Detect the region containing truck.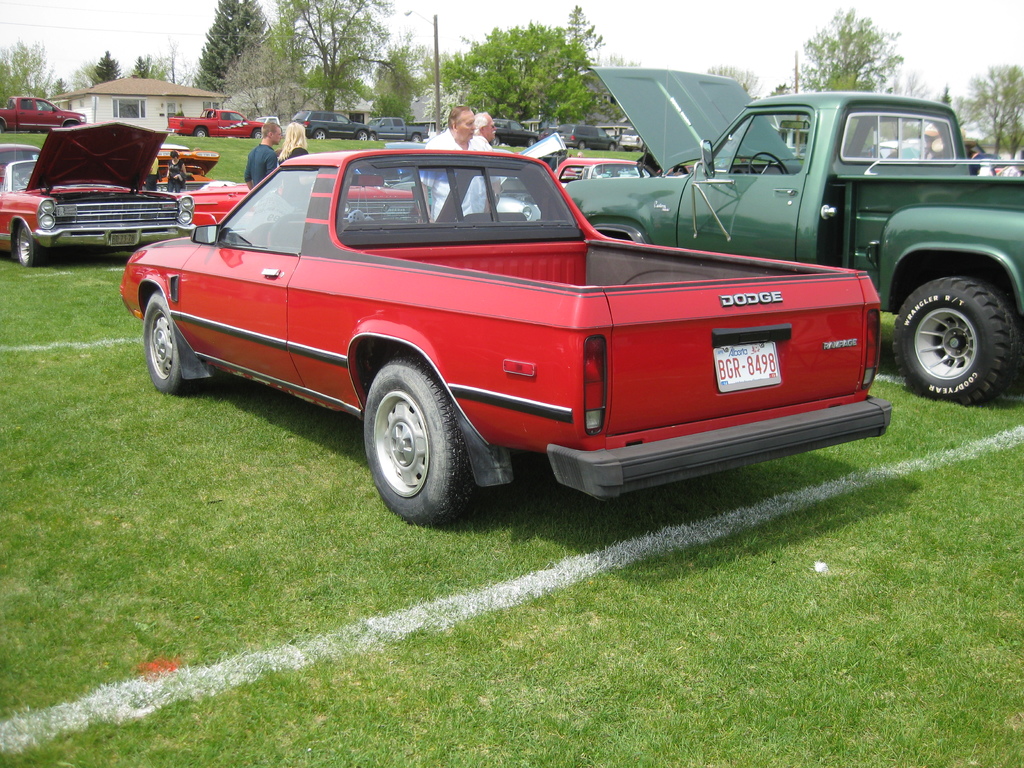
left=177, top=182, right=420, bottom=237.
